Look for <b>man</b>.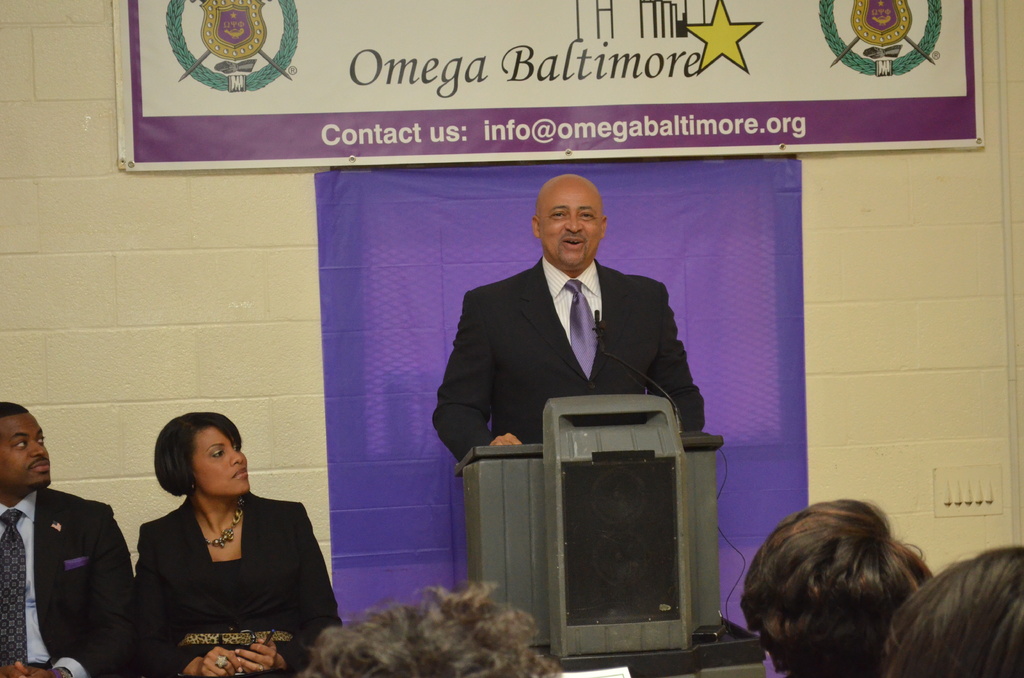
Found: (0, 400, 136, 677).
